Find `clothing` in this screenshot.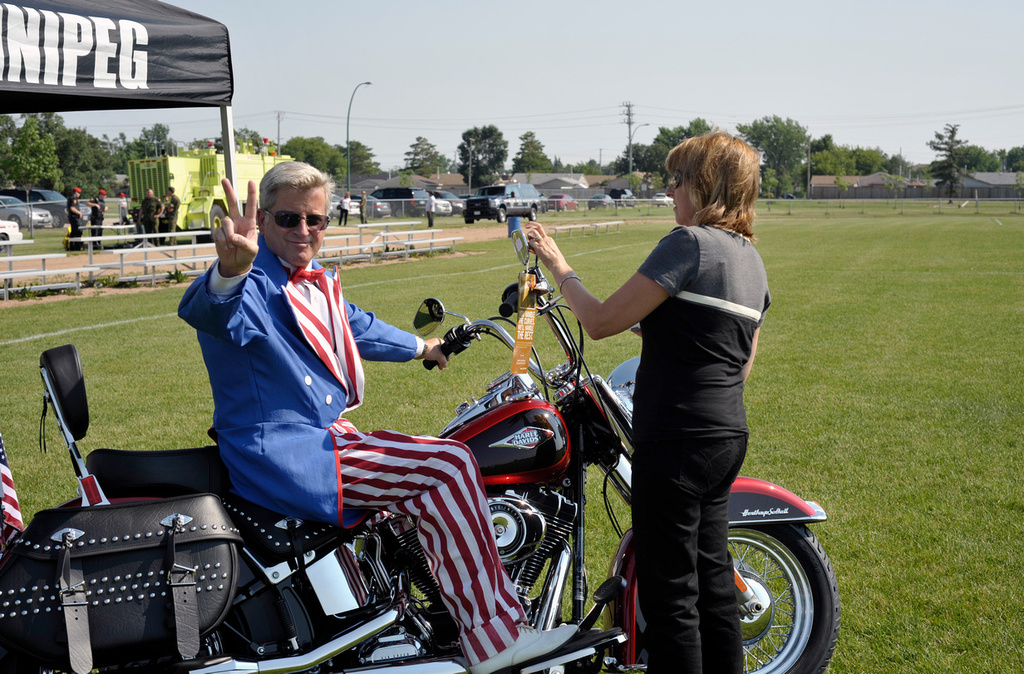
The bounding box for `clothing` is 360 196 367 225.
